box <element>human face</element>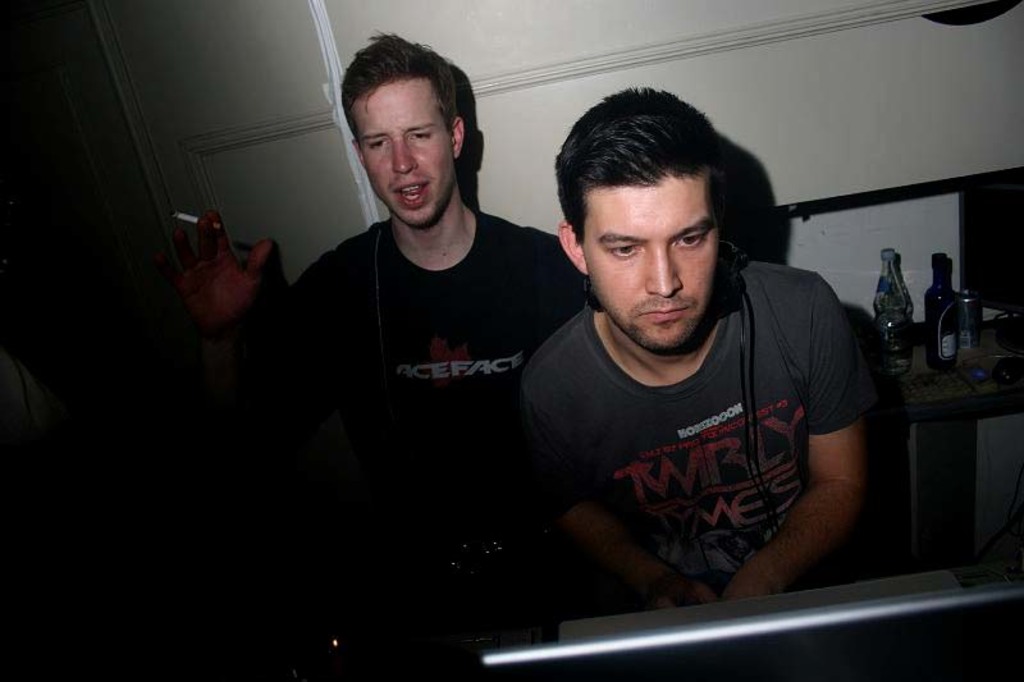
<bbox>581, 178, 722, 357</bbox>
